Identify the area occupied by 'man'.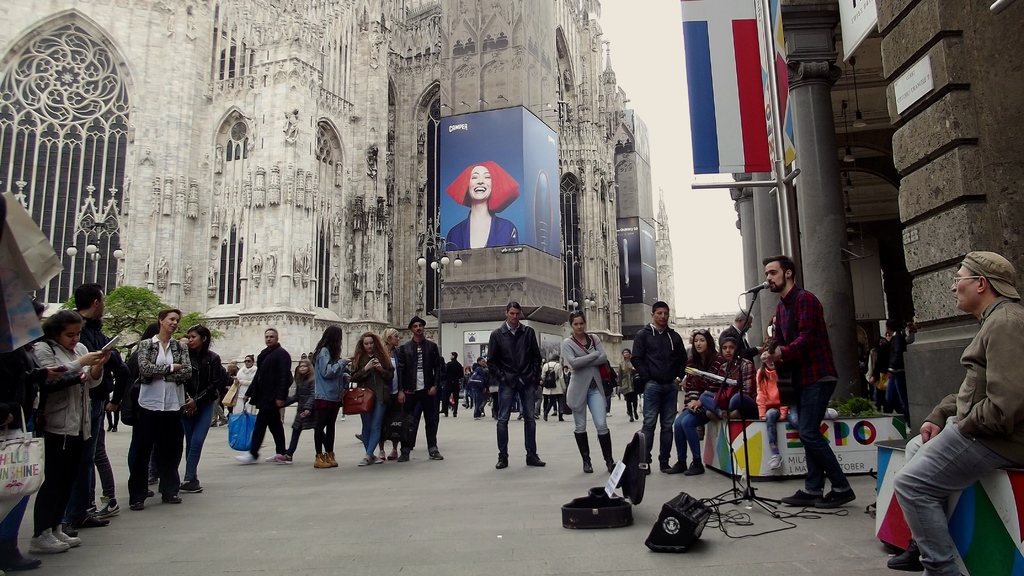
Area: BBox(446, 349, 465, 420).
